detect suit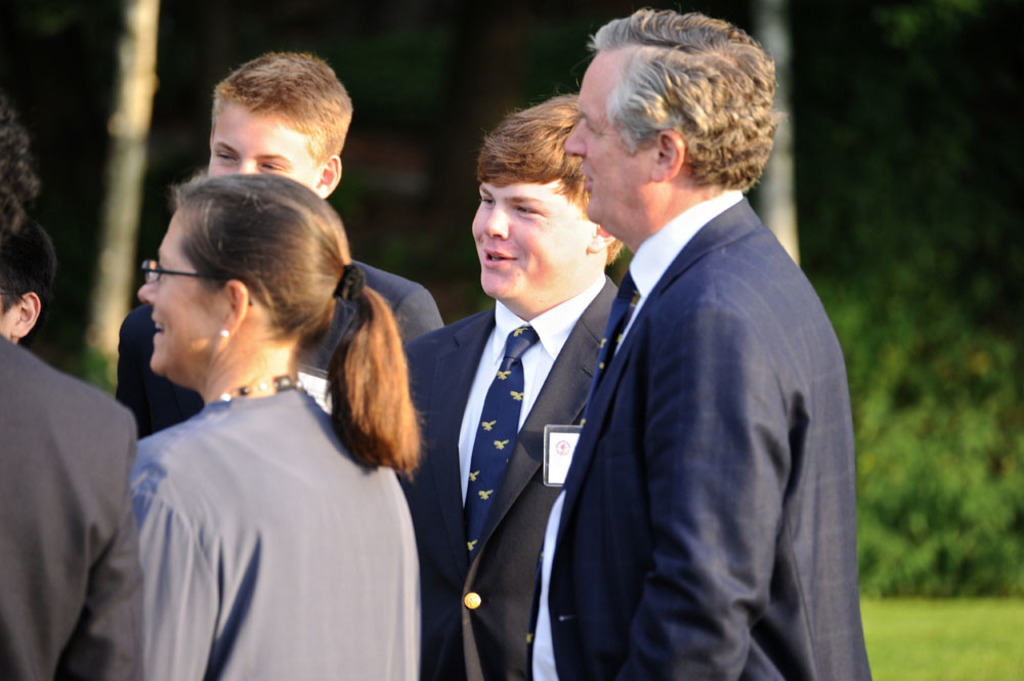
box(548, 84, 870, 680)
